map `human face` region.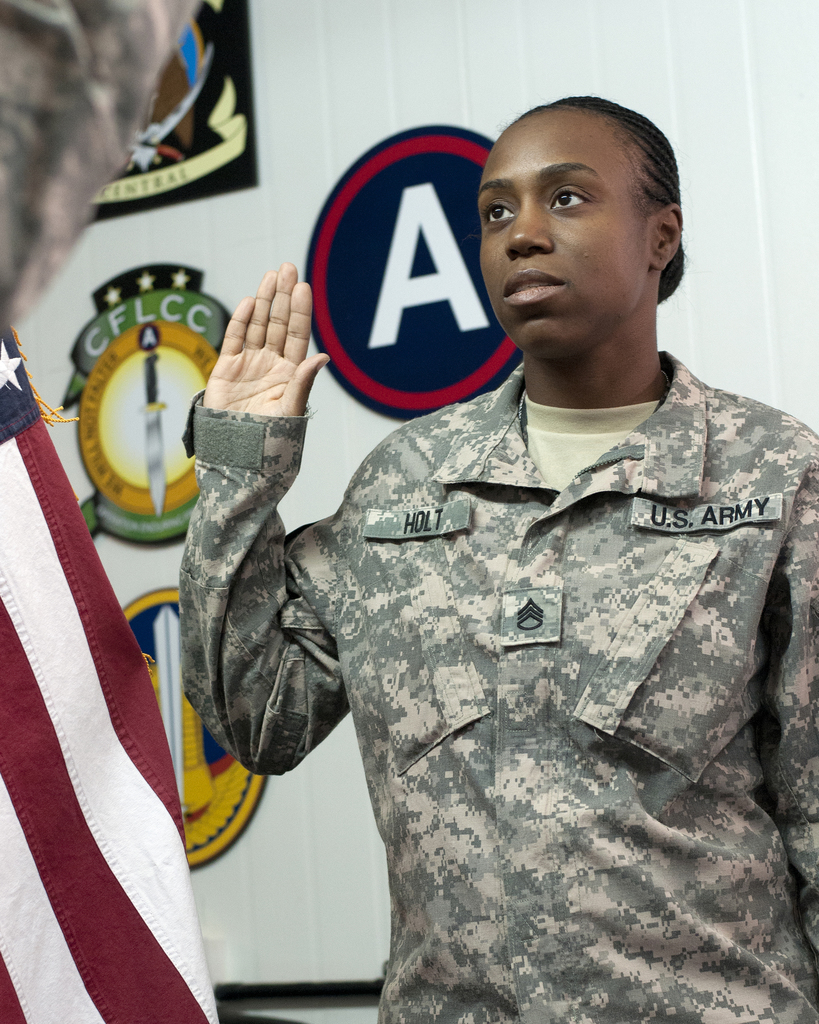
Mapped to rect(479, 108, 655, 359).
